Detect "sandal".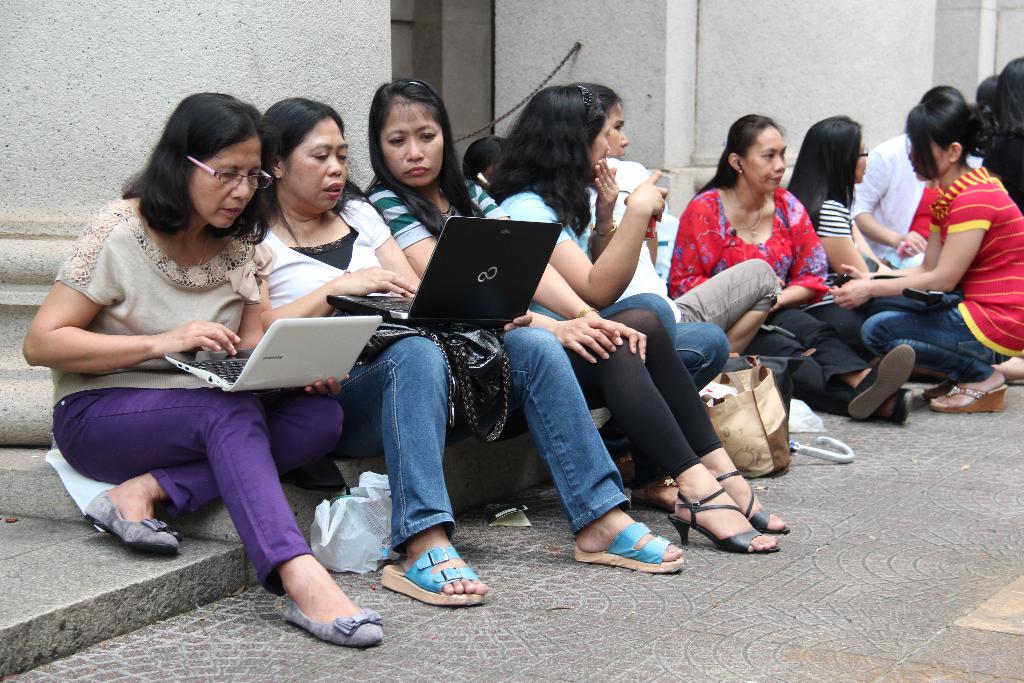
Detected at 927:384:1007:411.
